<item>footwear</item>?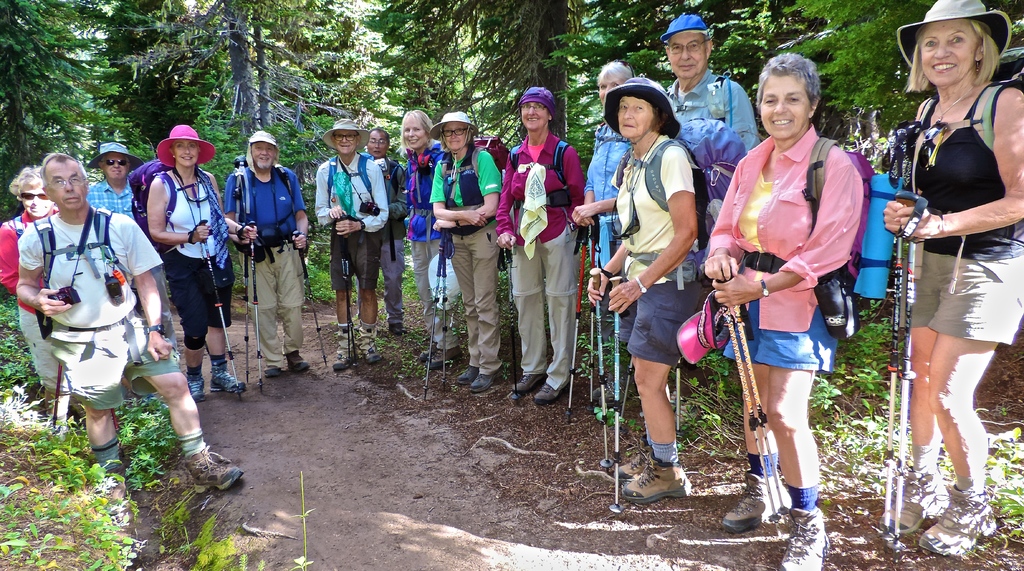
left=876, top=465, right=944, bottom=534
